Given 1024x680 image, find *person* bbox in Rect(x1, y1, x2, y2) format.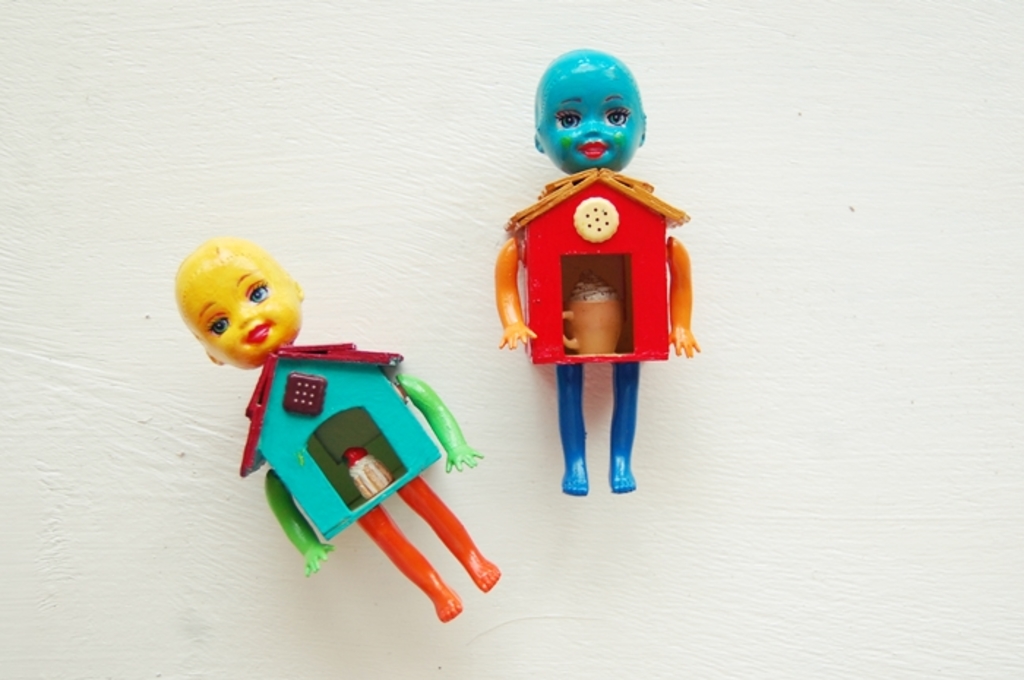
Rect(173, 233, 503, 626).
